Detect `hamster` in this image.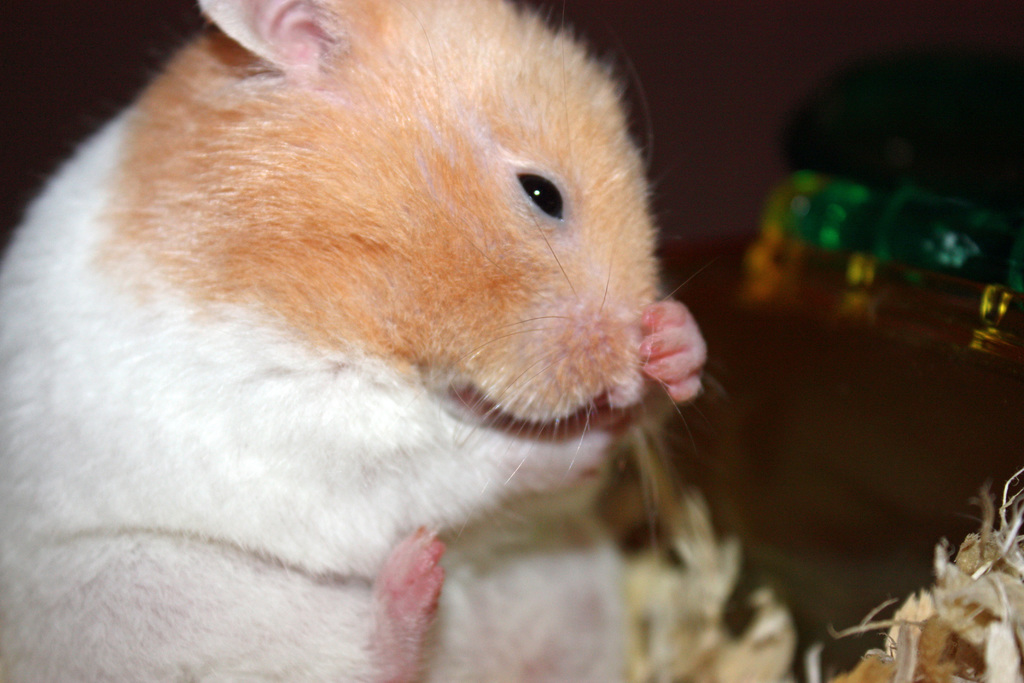
Detection: {"x1": 0, "y1": 0, "x2": 734, "y2": 682}.
